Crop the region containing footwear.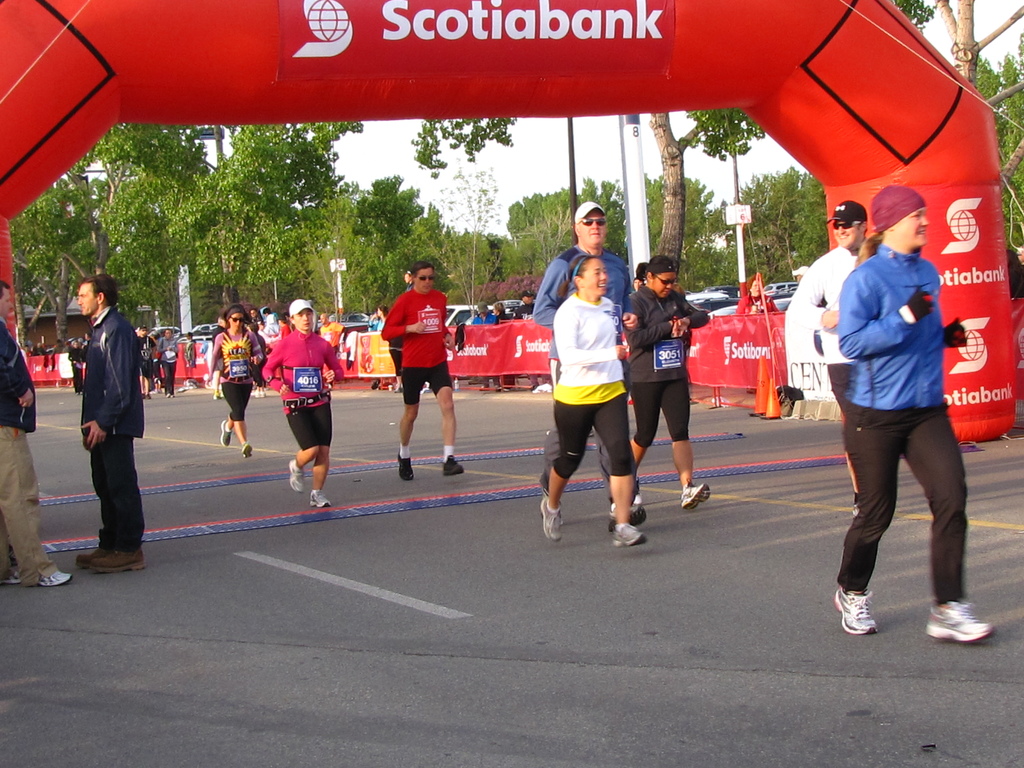
Crop region: 244,442,253,458.
